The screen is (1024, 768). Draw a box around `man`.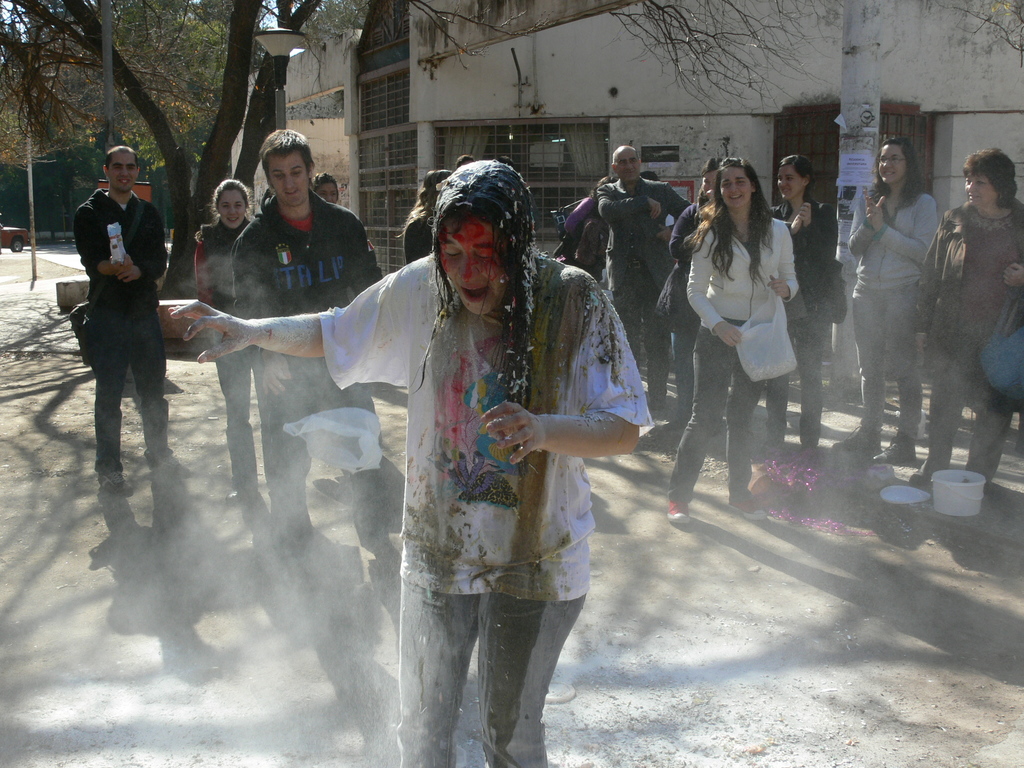
(227, 115, 384, 579).
